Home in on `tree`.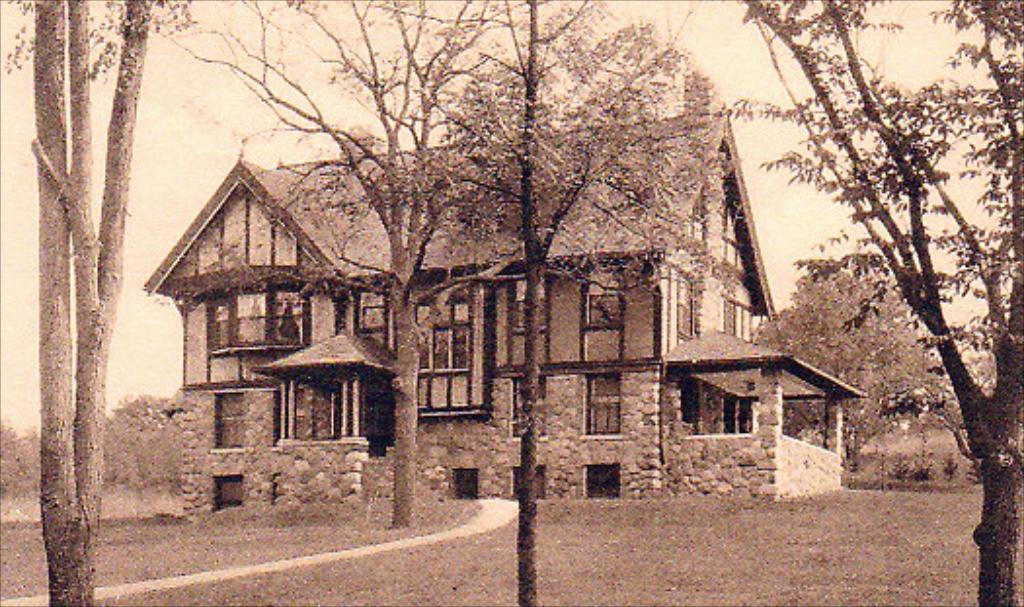
Homed in at rect(10, 0, 160, 605).
